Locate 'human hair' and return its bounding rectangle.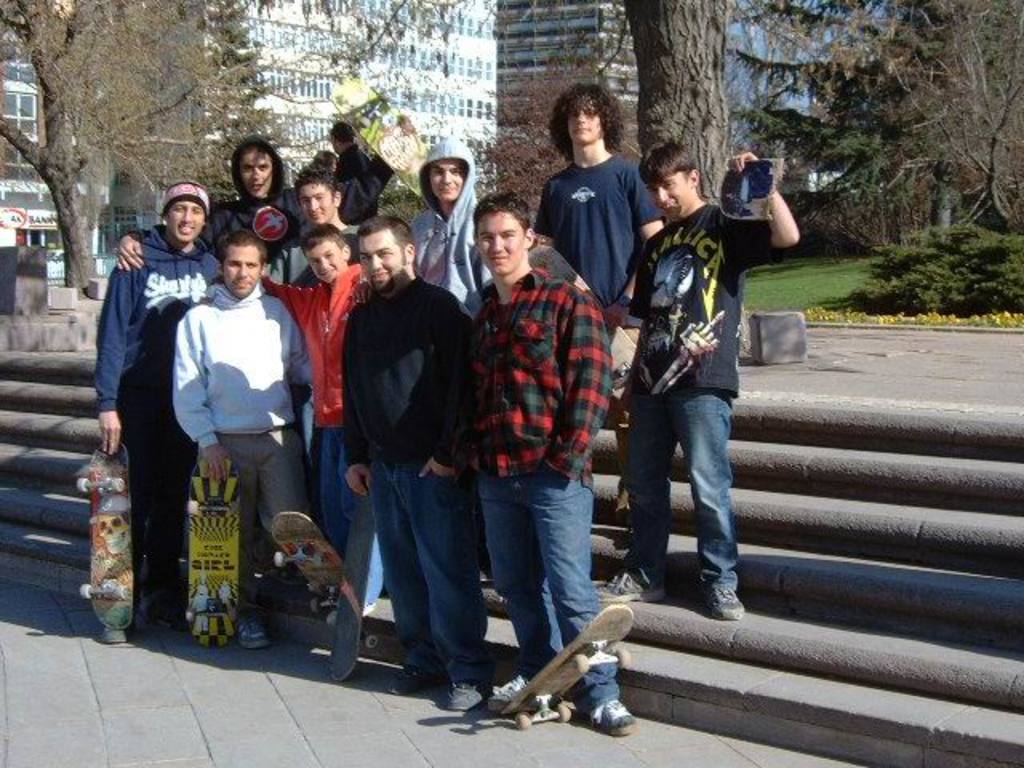
bbox=[298, 163, 336, 194].
